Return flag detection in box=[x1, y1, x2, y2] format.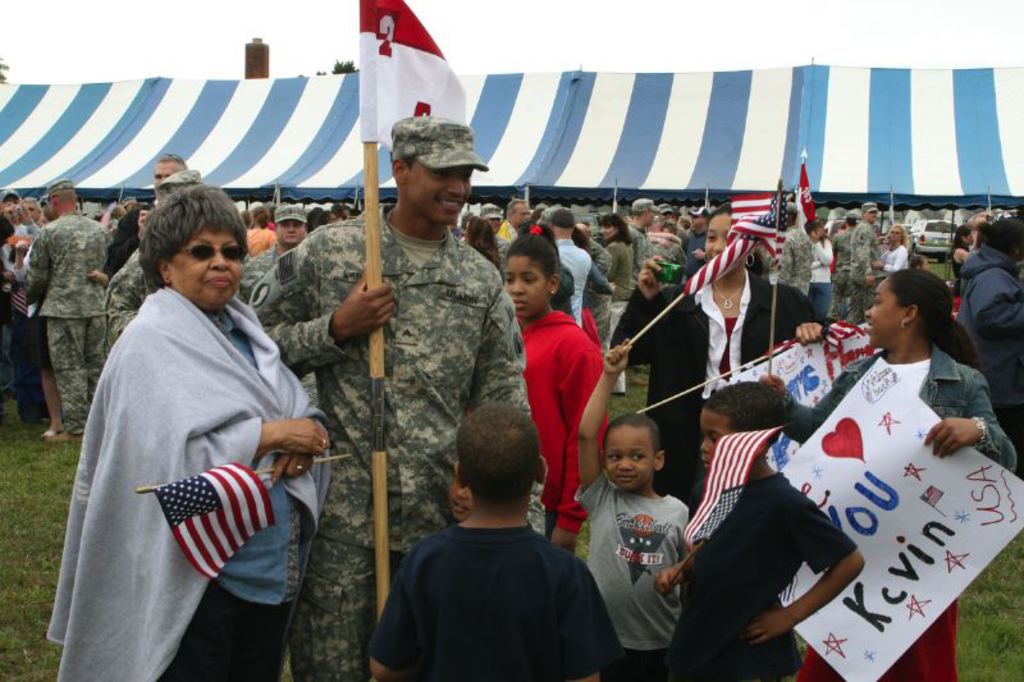
box=[362, 0, 474, 151].
